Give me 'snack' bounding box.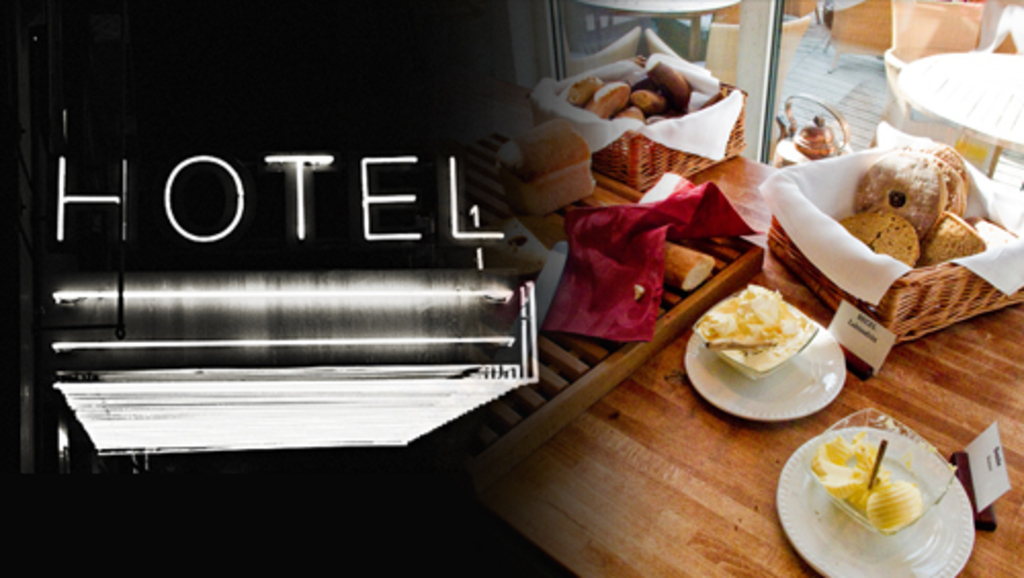
[x1=678, y1=283, x2=817, y2=371].
